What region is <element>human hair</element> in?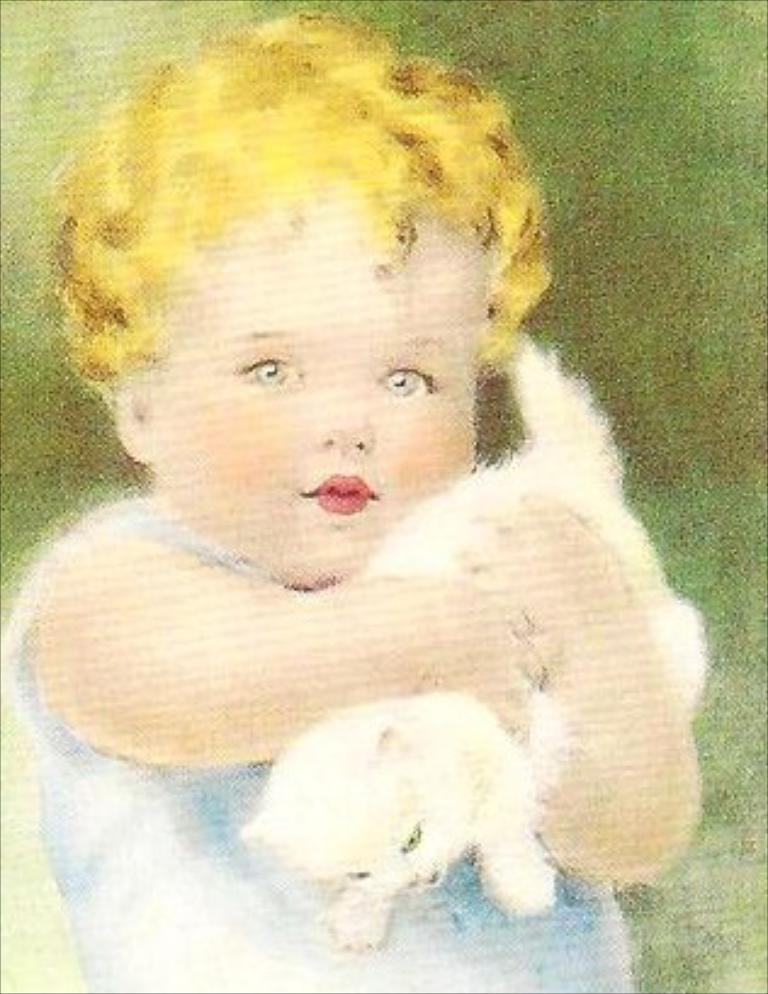
[x1=36, y1=2, x2=561, y2=403].
